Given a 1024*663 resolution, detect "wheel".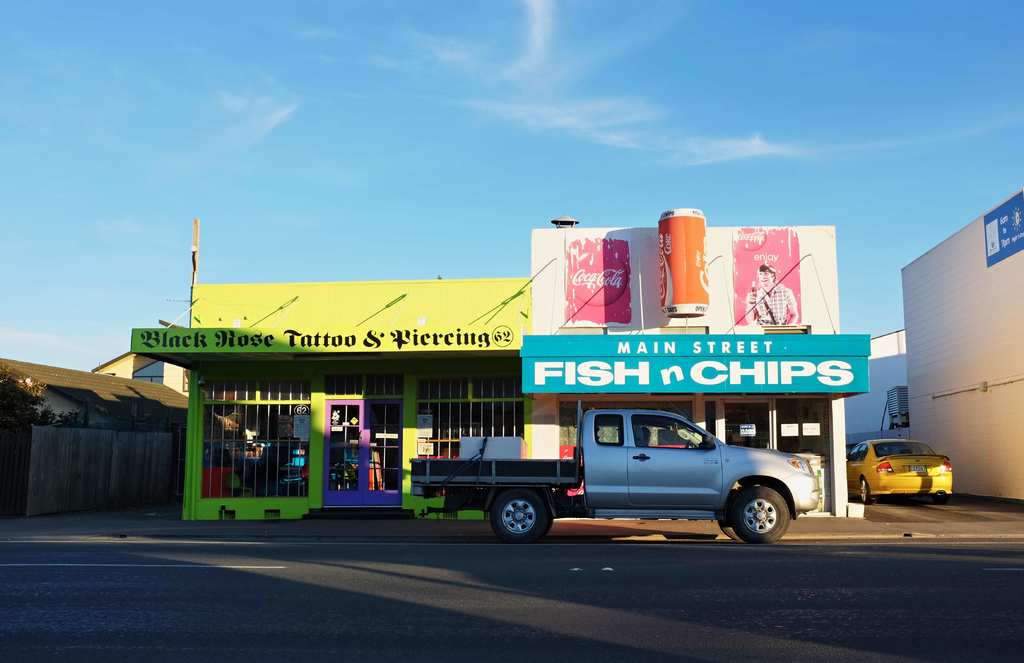
bbox=(861, 479, 872, 504).
